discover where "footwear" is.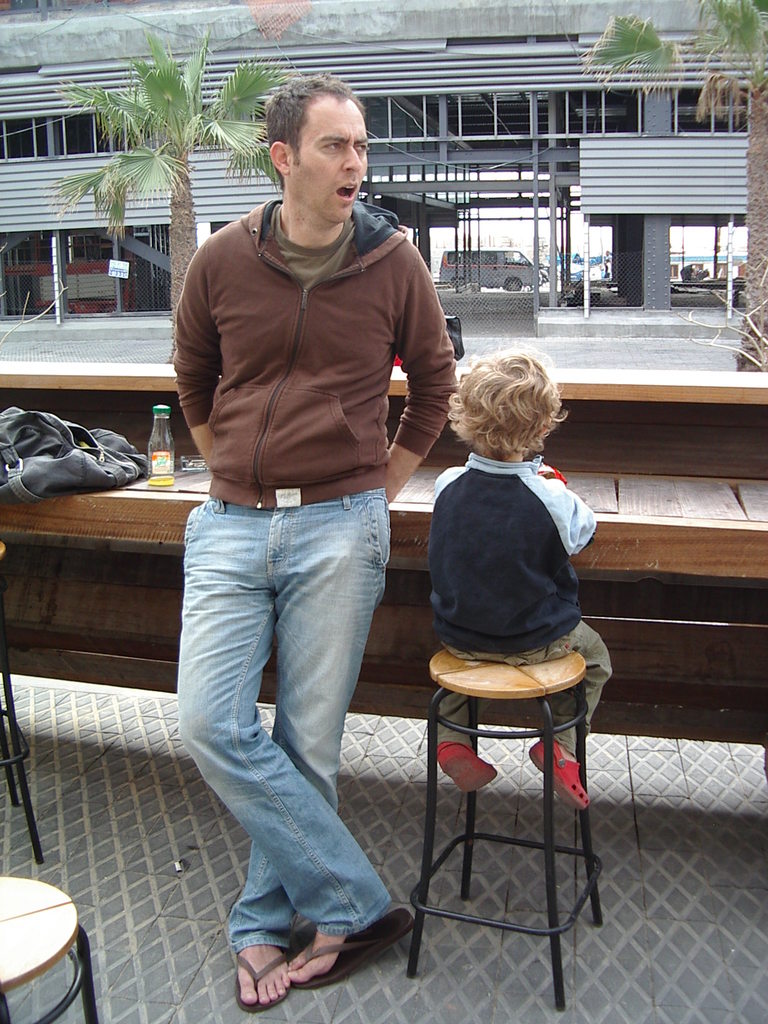
Discovered at box(236, 944, 295, 1011).
